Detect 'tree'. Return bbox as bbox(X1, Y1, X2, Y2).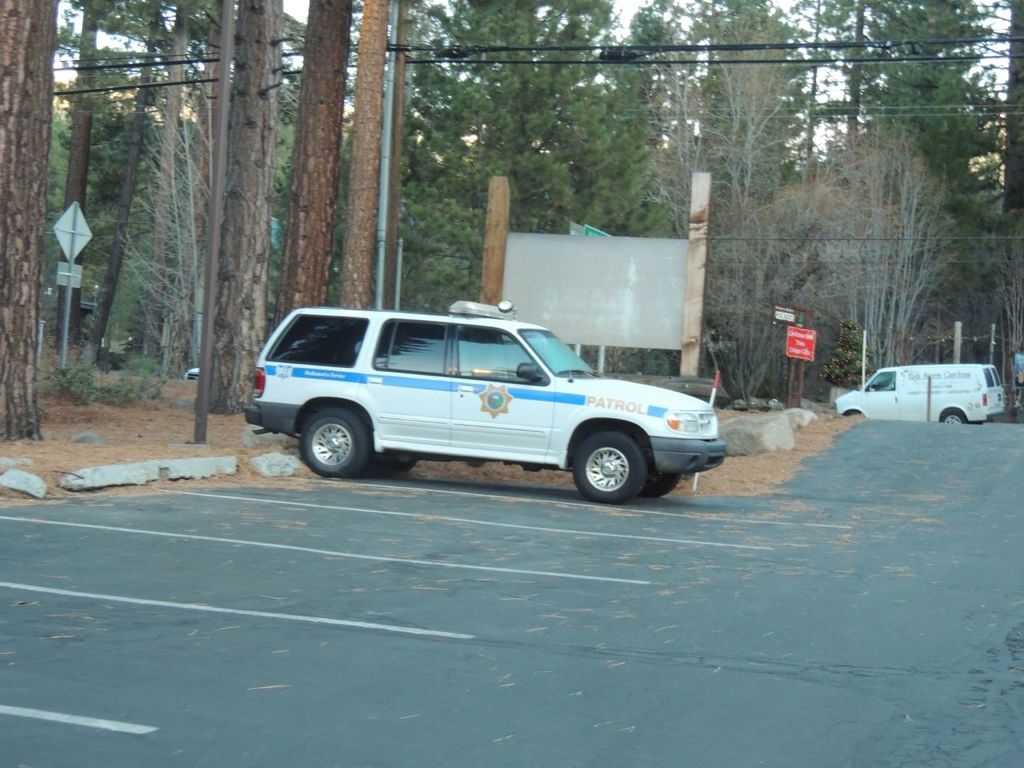
bbox(0, 0, 64, 436).
